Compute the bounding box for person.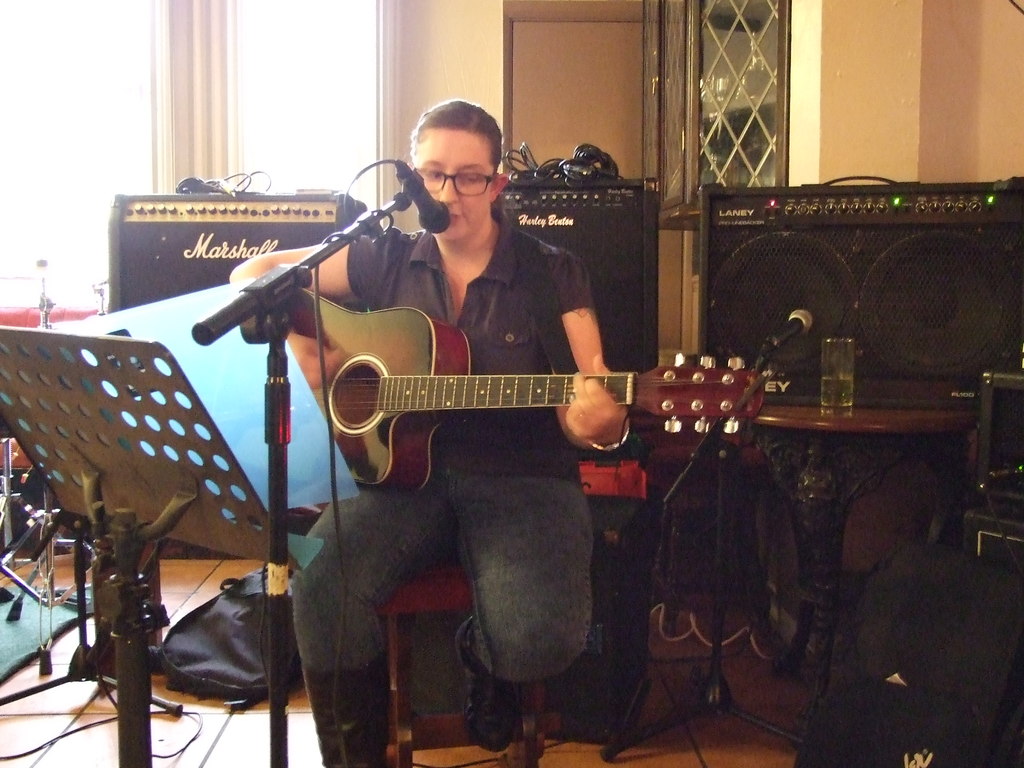
[x1=216, y1=111, x2=682, y2=700].
